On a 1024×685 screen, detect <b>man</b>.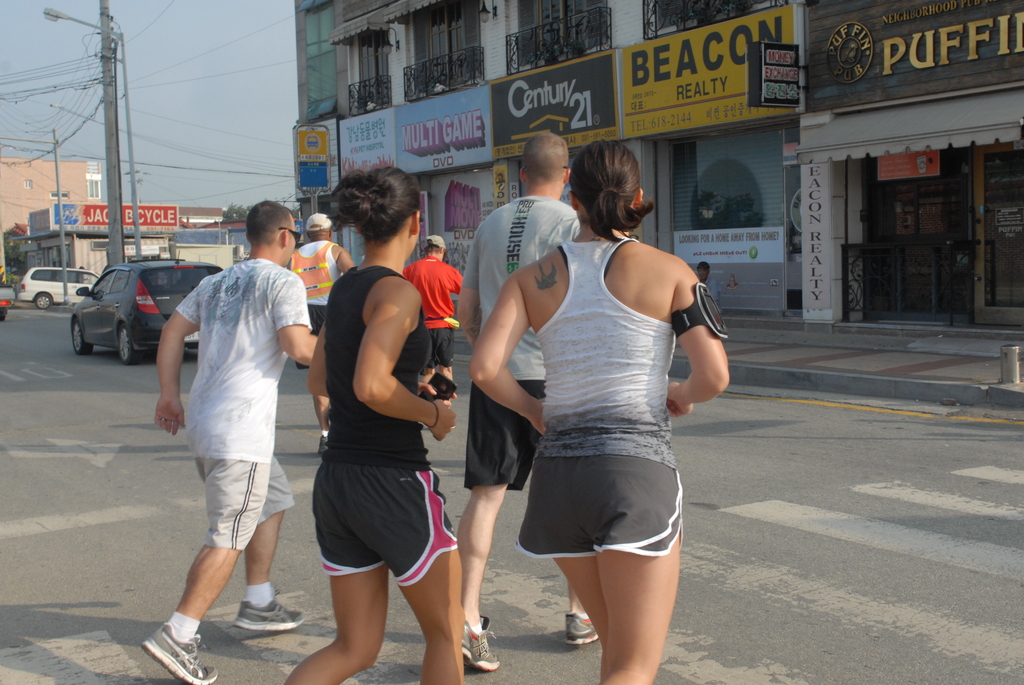
select_region(408, 239, 470, 400).
